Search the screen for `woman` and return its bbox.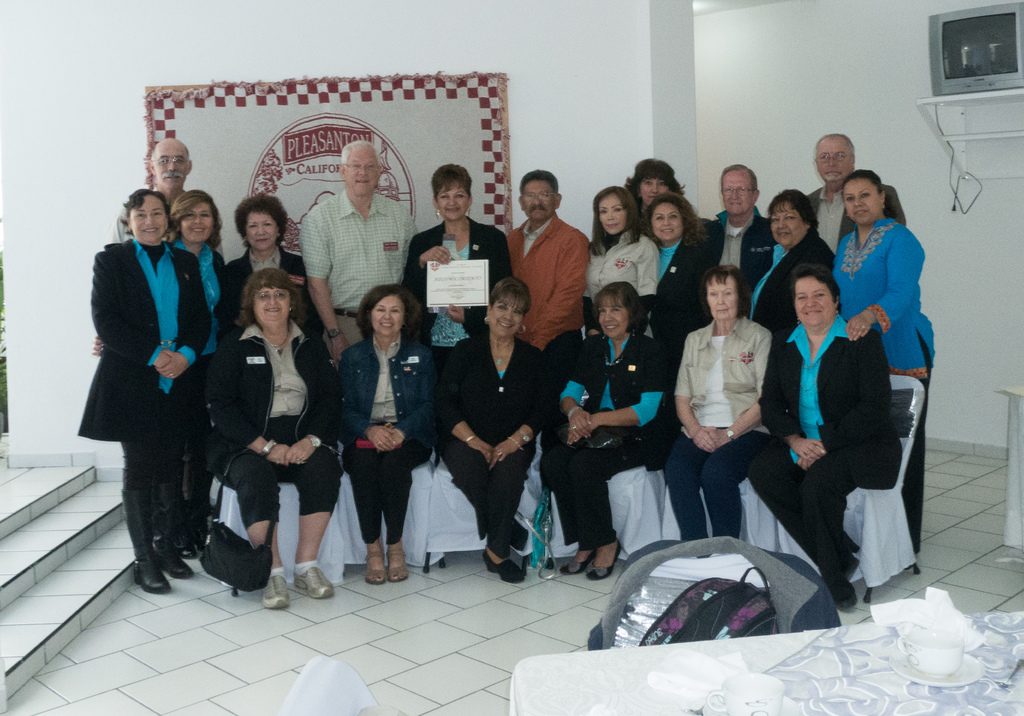
Found: 637, 188, 710, 313.
